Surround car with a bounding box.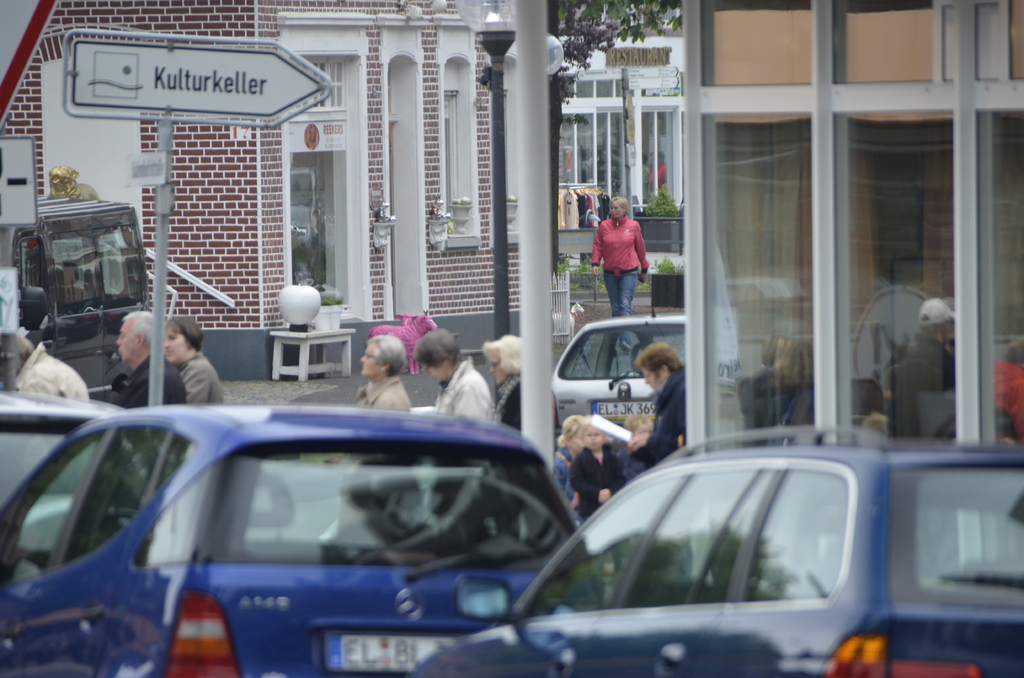
<region>553, 312, 688, 431</region>.
